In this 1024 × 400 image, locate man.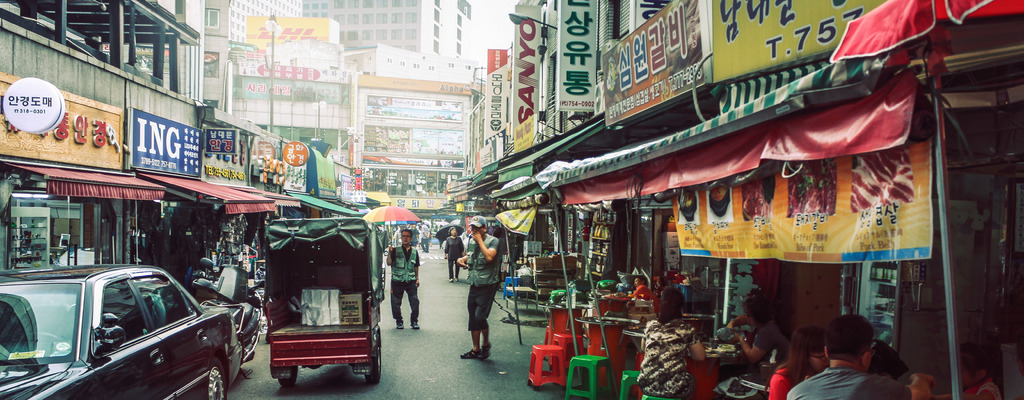
Bounding box: box(703, 294, 792, 399).
